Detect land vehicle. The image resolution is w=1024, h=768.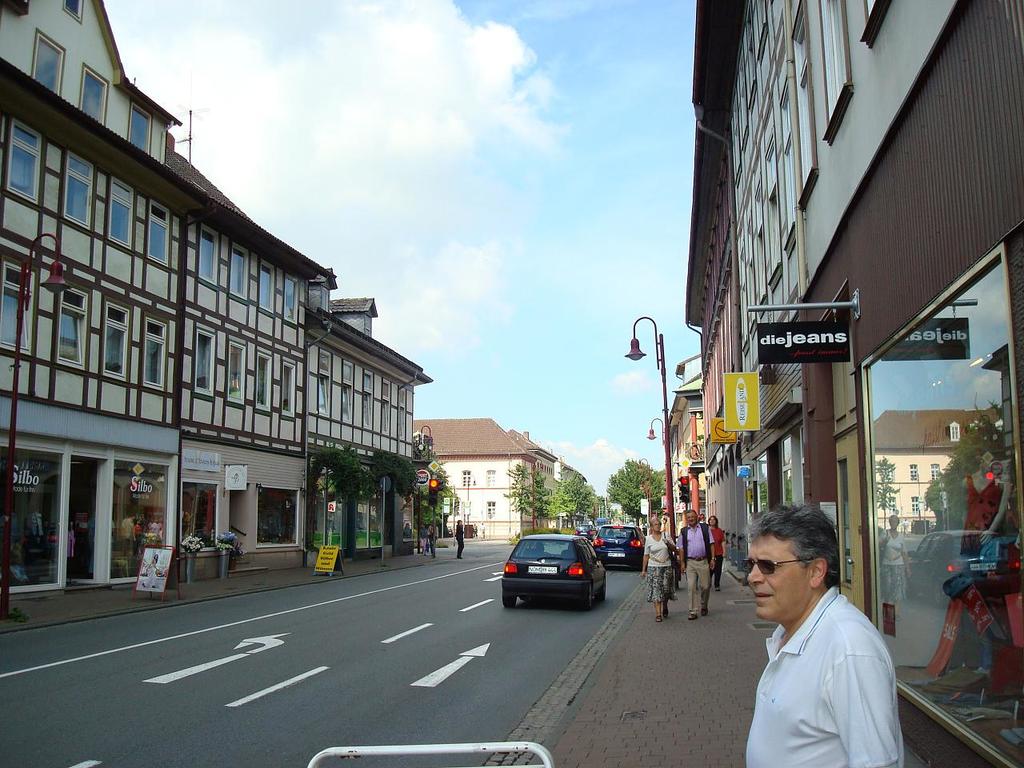
(498,530,618,613).
